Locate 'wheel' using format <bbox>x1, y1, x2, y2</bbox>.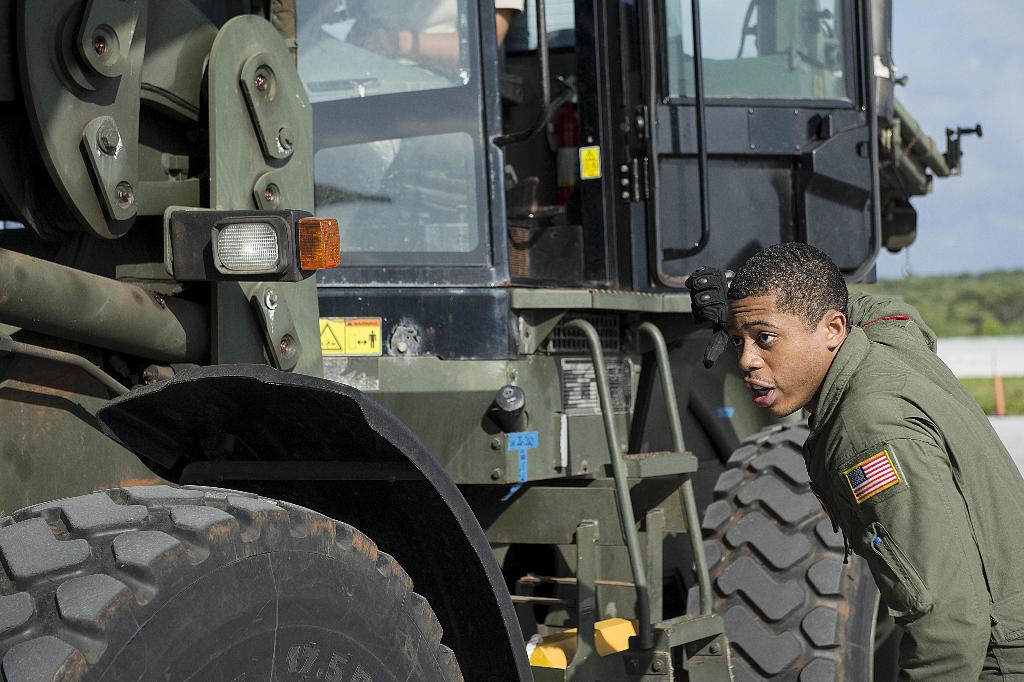
<bbox>0, 465, 479, 681</bbox>.
